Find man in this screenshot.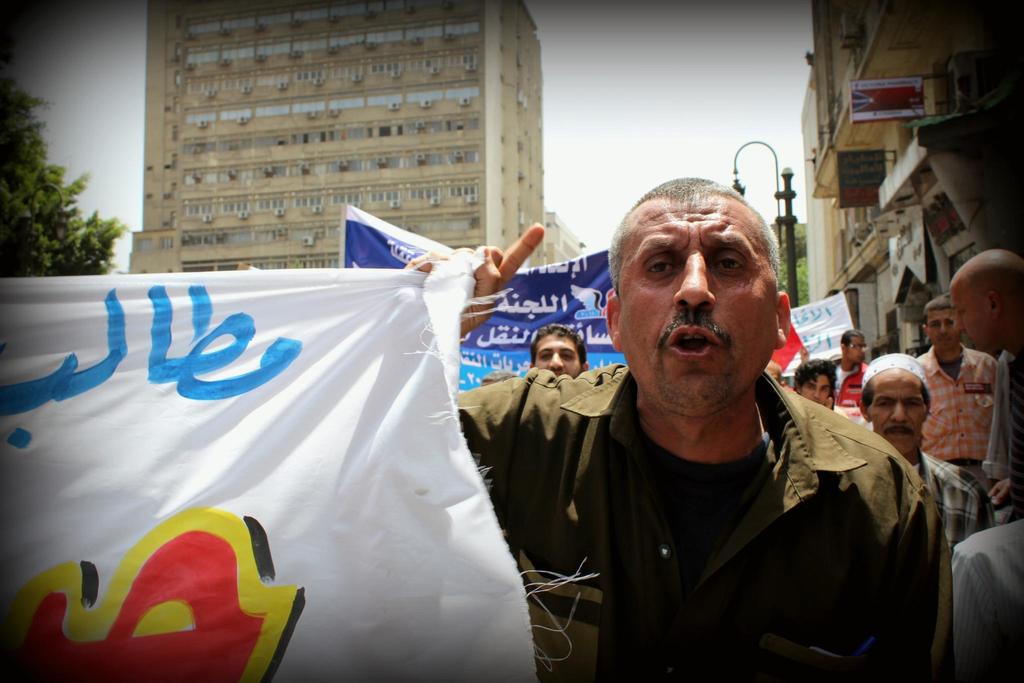
The bounding box for man is [x1=792, y1=358, x2=845, y2=405].
